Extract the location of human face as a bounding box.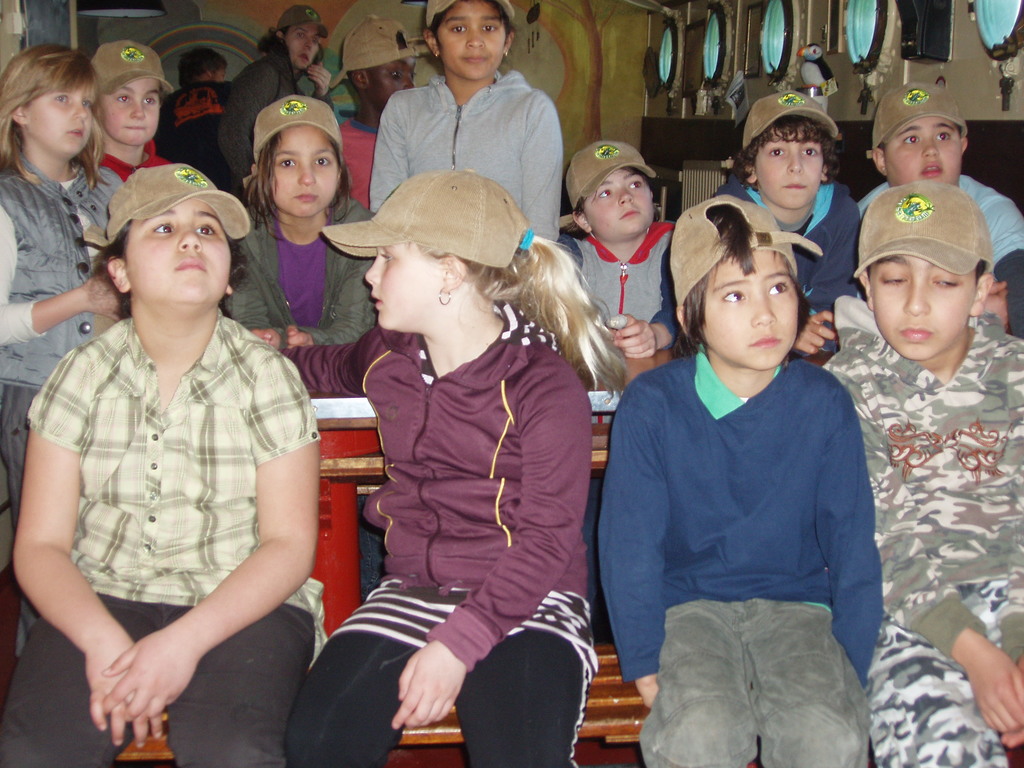
759 130 820 211.
